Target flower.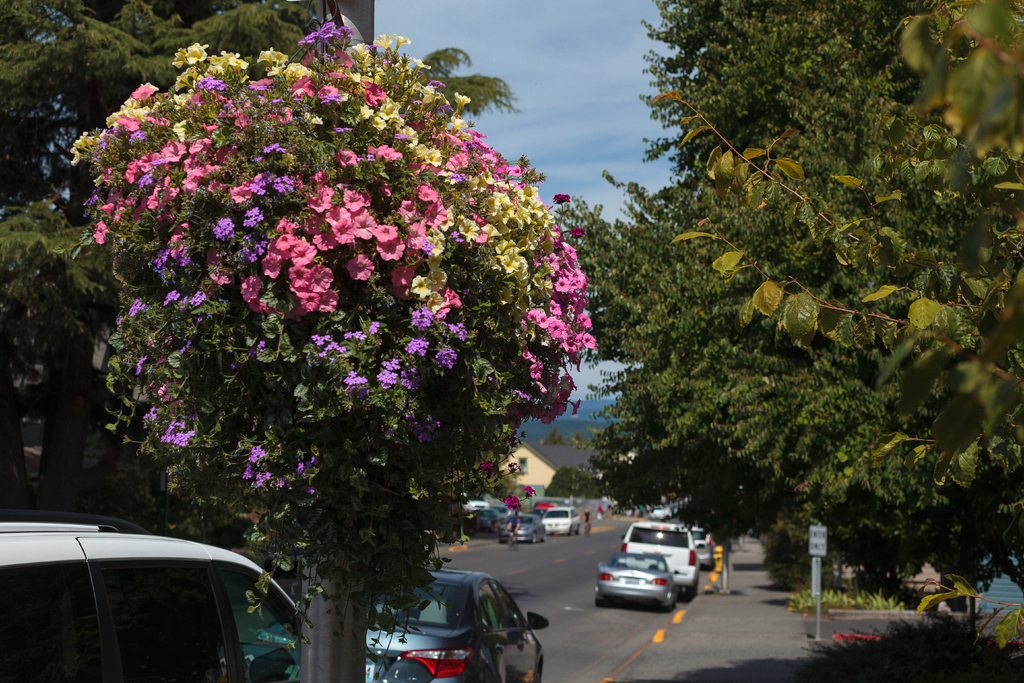
Target region: detection(499, 235, 540, 340).
